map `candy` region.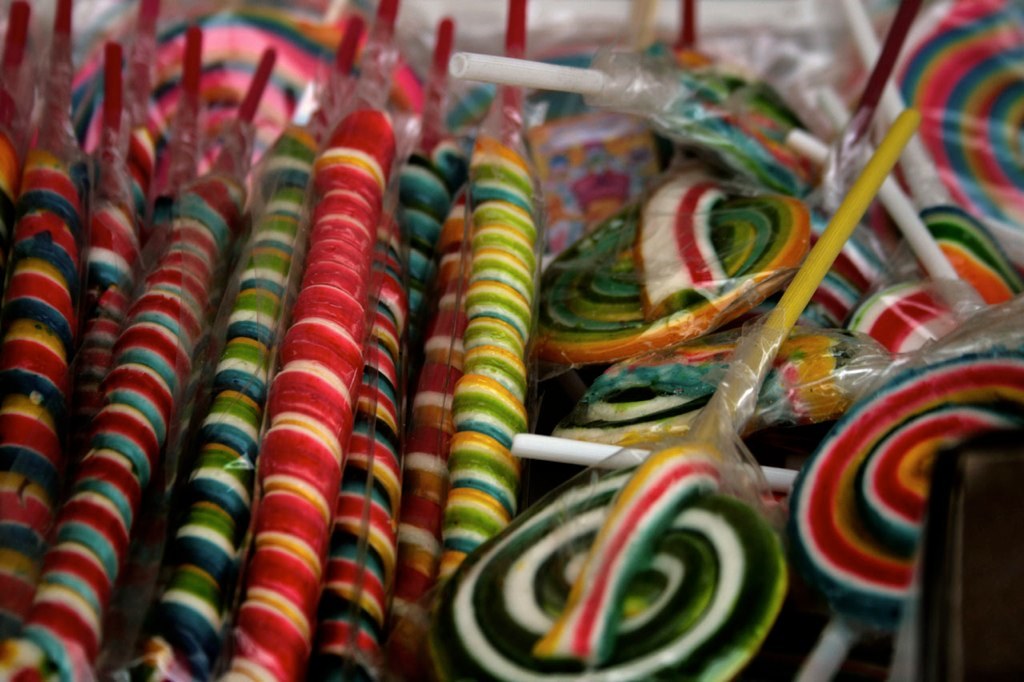
Mapped to rect(380, 189, 470, 638).
